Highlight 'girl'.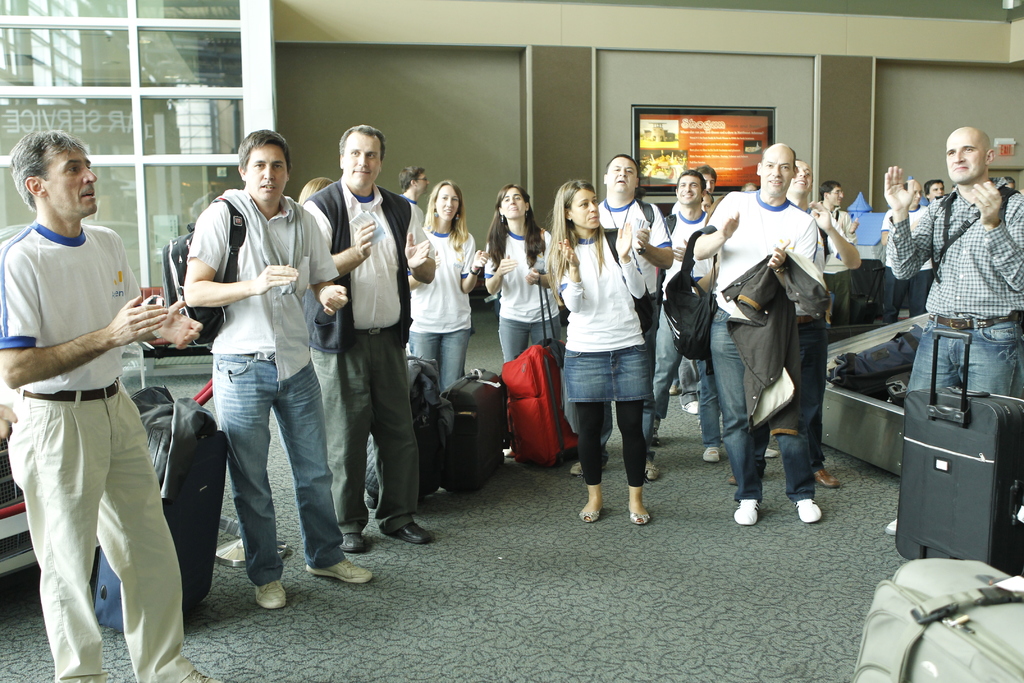
Highlighted region: left=543, top=184, right=652, bottom=533.
